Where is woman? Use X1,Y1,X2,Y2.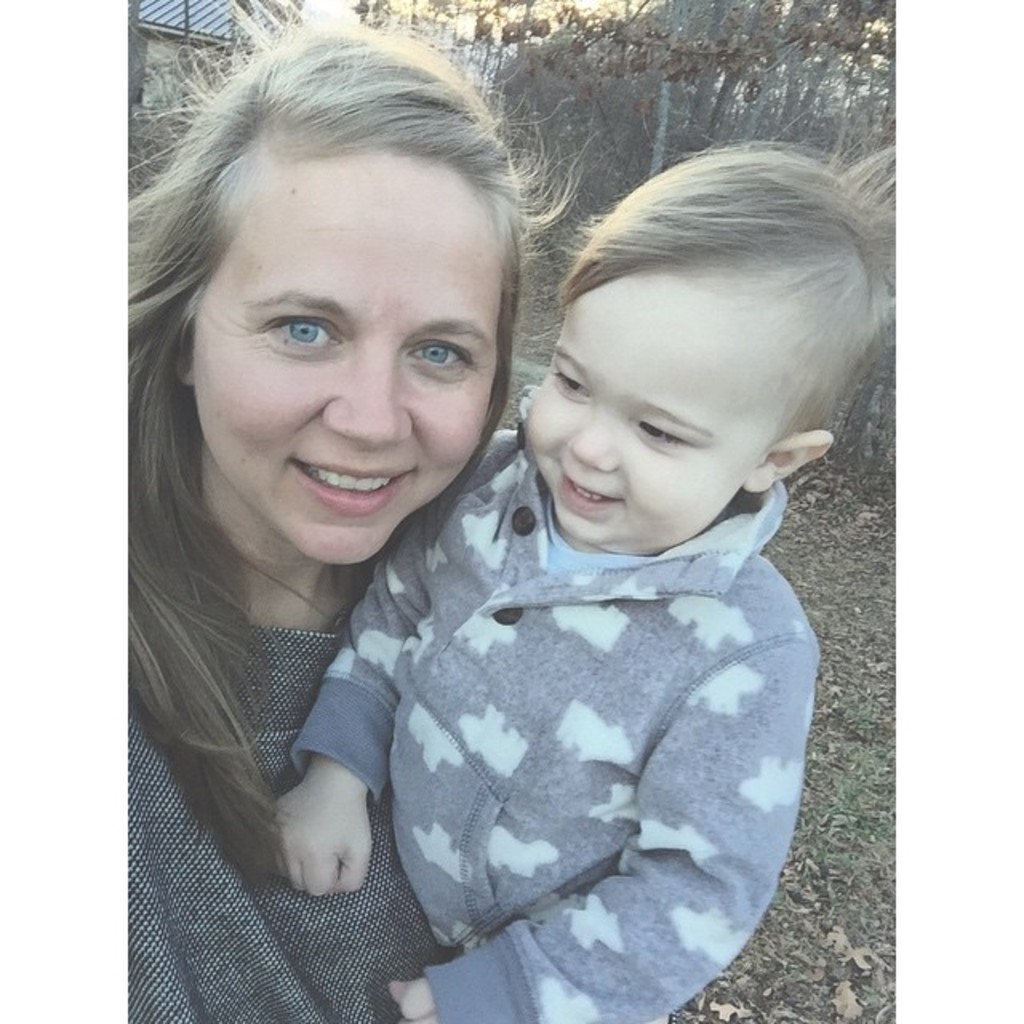
77,42,578,914.
